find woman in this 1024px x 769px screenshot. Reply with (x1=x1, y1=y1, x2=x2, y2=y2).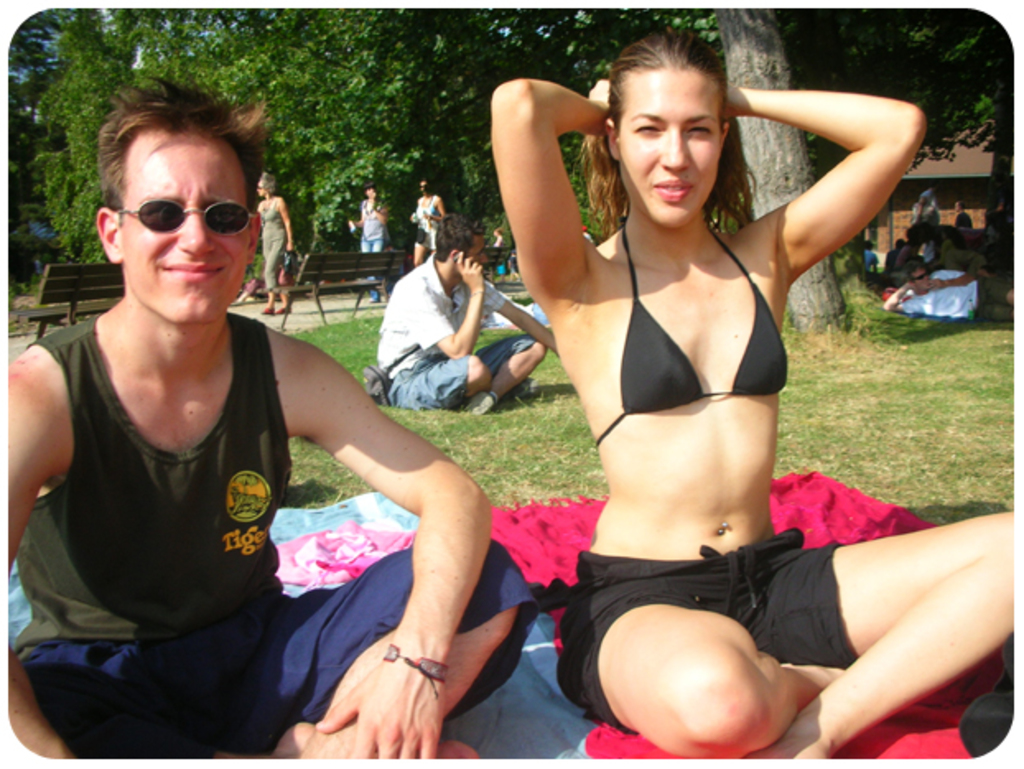
(x1=349, y1=184, x2=390, y2=305).
